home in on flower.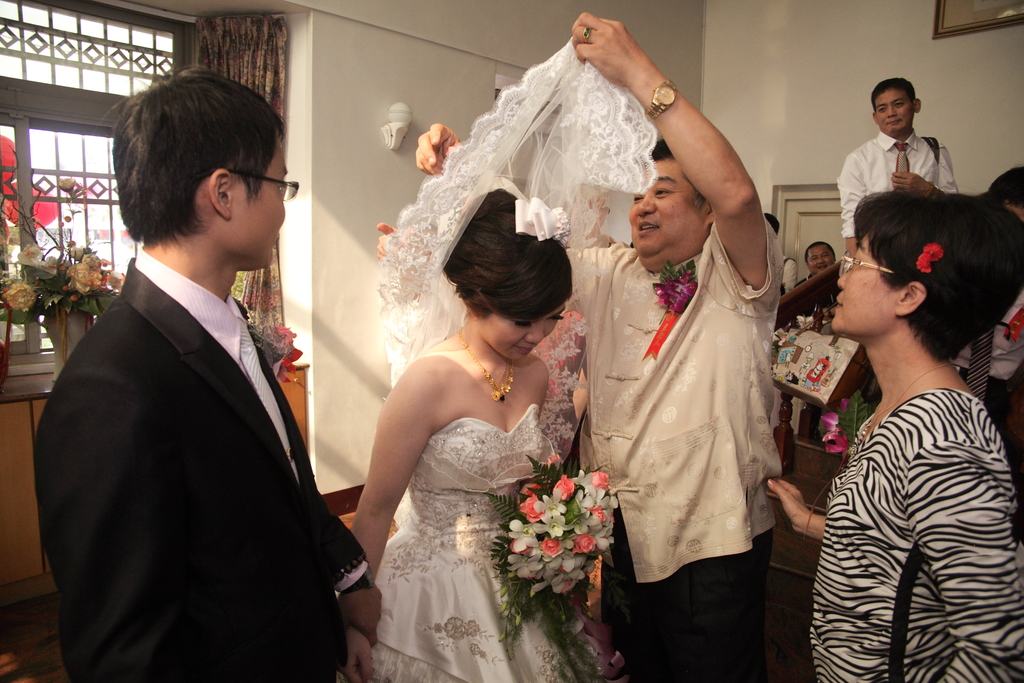
Homed in at detection(15, 241, 55, 267).
